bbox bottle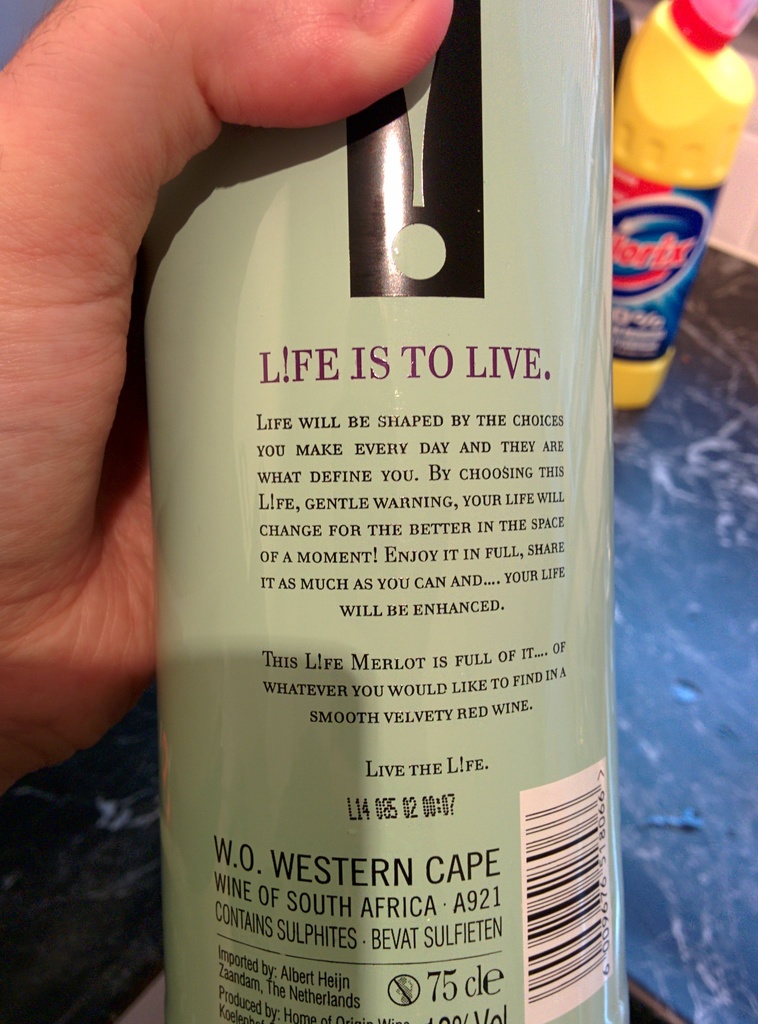
<region>612, 0, 757, 413</region>
